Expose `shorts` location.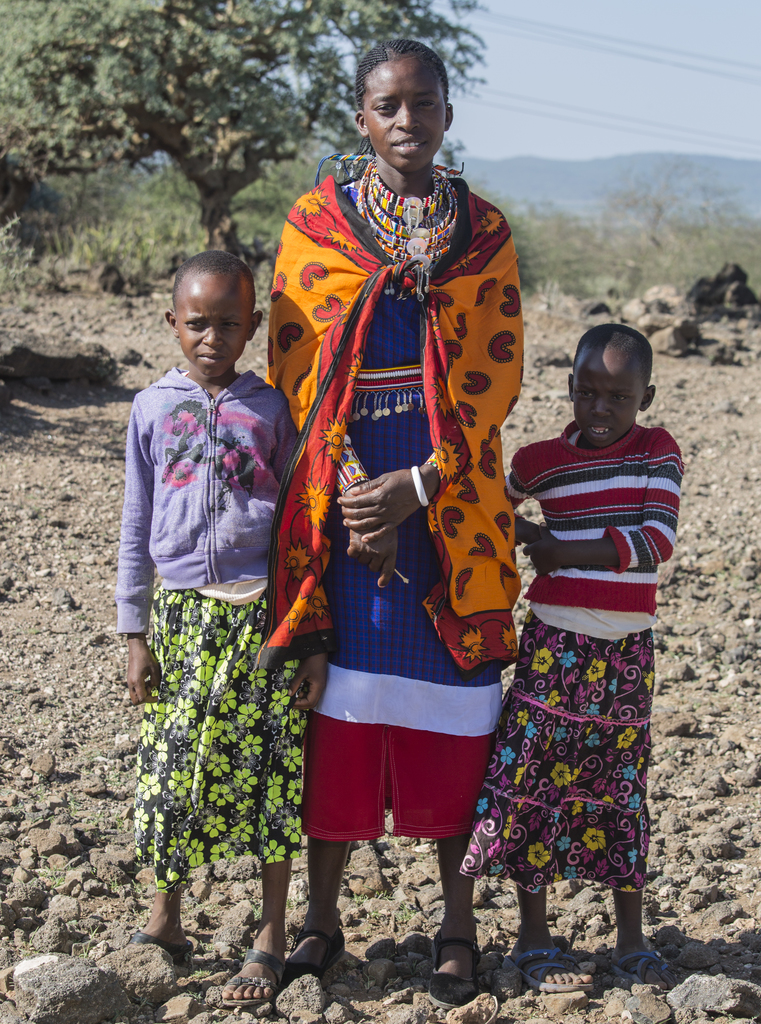
Exposed at region(308, 636, 474, 865).
